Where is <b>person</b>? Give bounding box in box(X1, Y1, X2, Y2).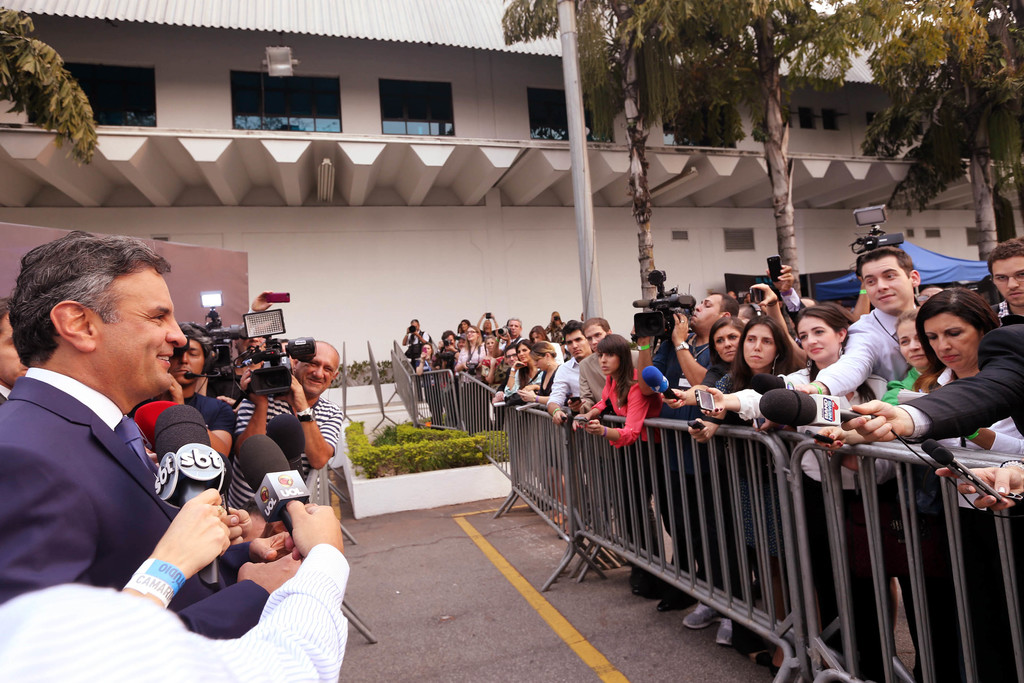
box(712, 302, 888, 661).
